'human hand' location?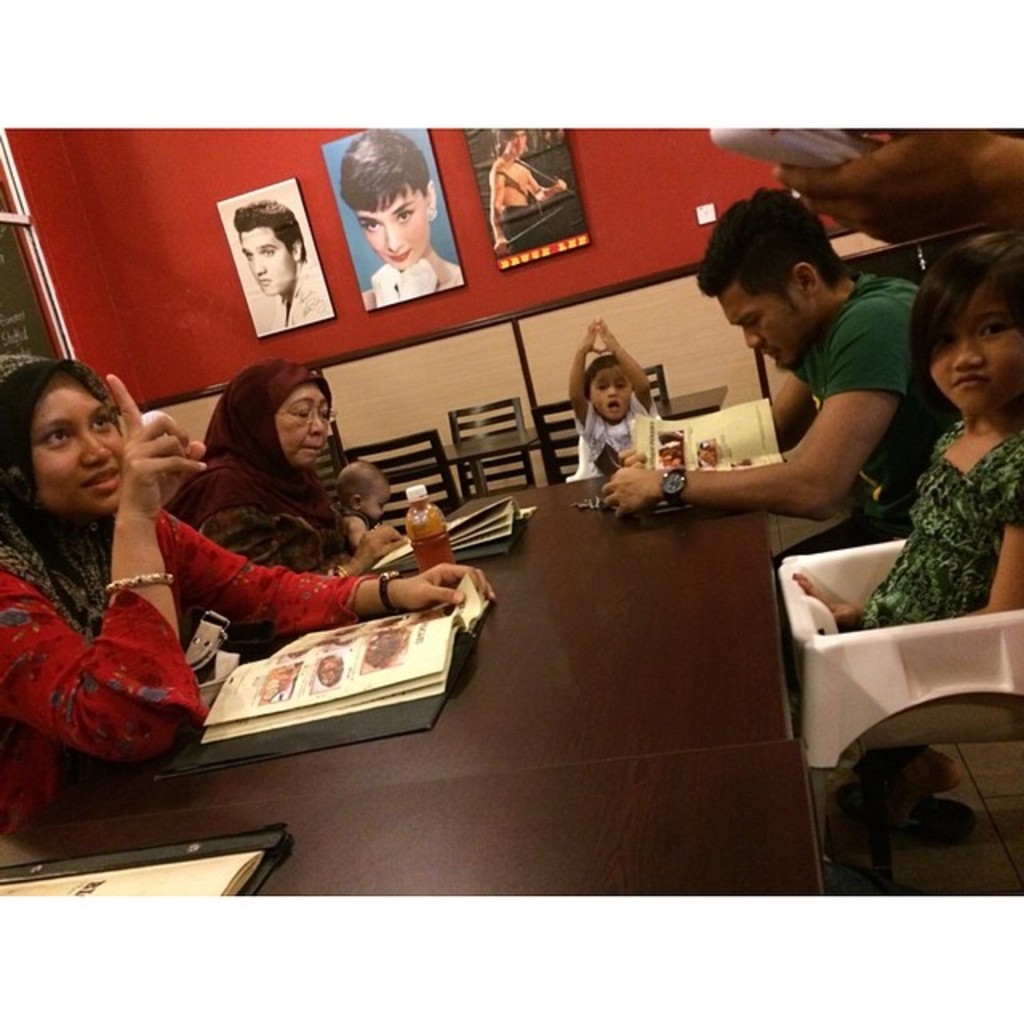
locate(786, 566, 864, 630)
